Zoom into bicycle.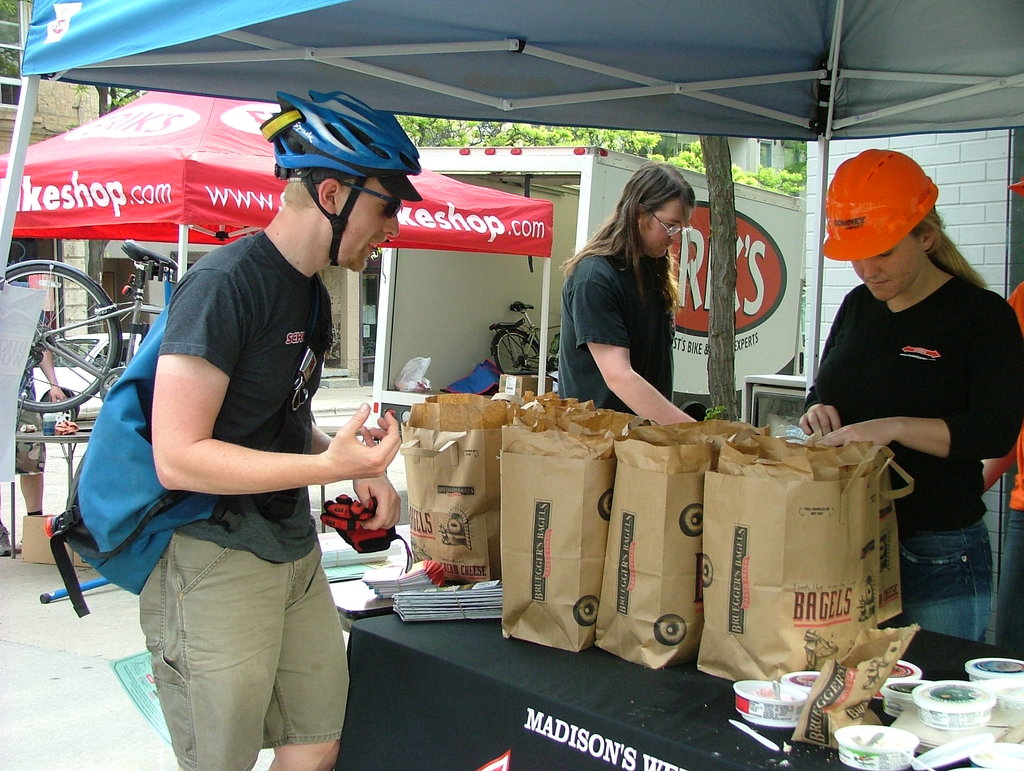
Zoom target: box=[488, 299, 564, 380].
